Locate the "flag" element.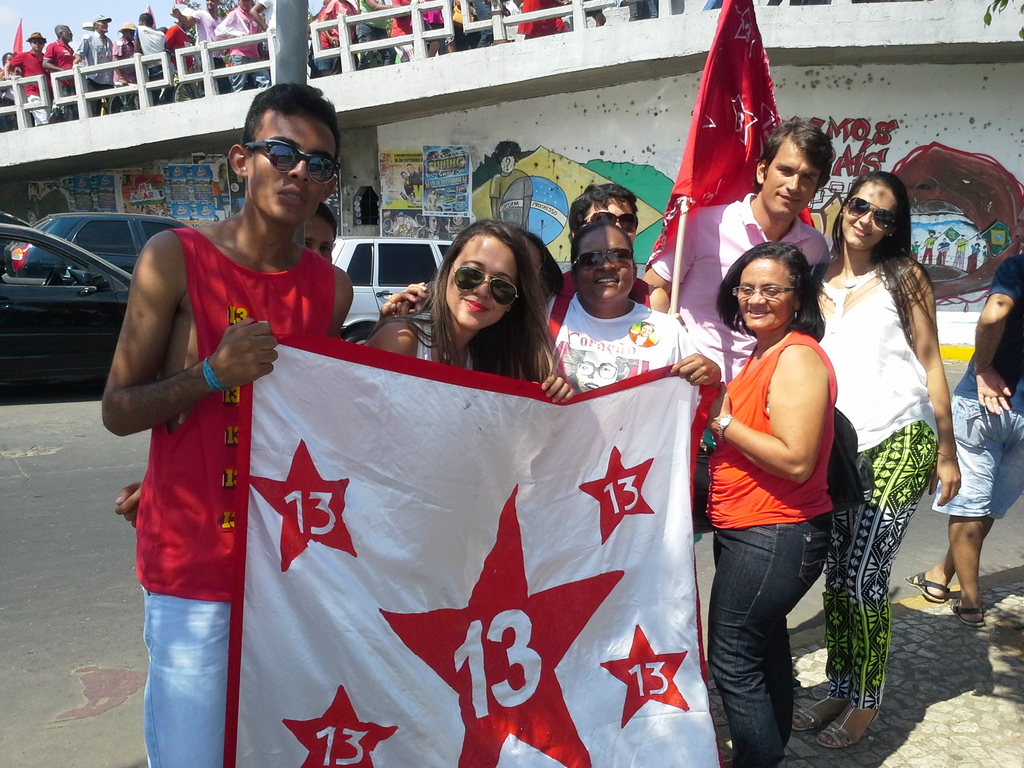
Element bbox: {"left": 0, "top": 18, "right": 29, "bottom": 61}.
